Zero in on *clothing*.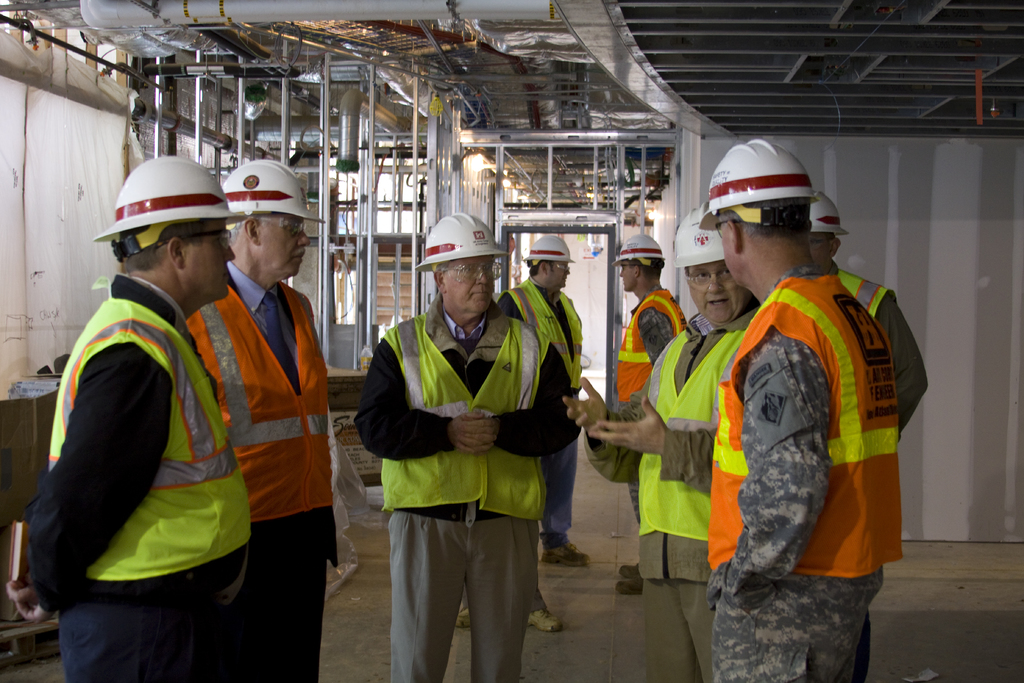
Zeroed in: bbox(502, 272, 591, 533).
